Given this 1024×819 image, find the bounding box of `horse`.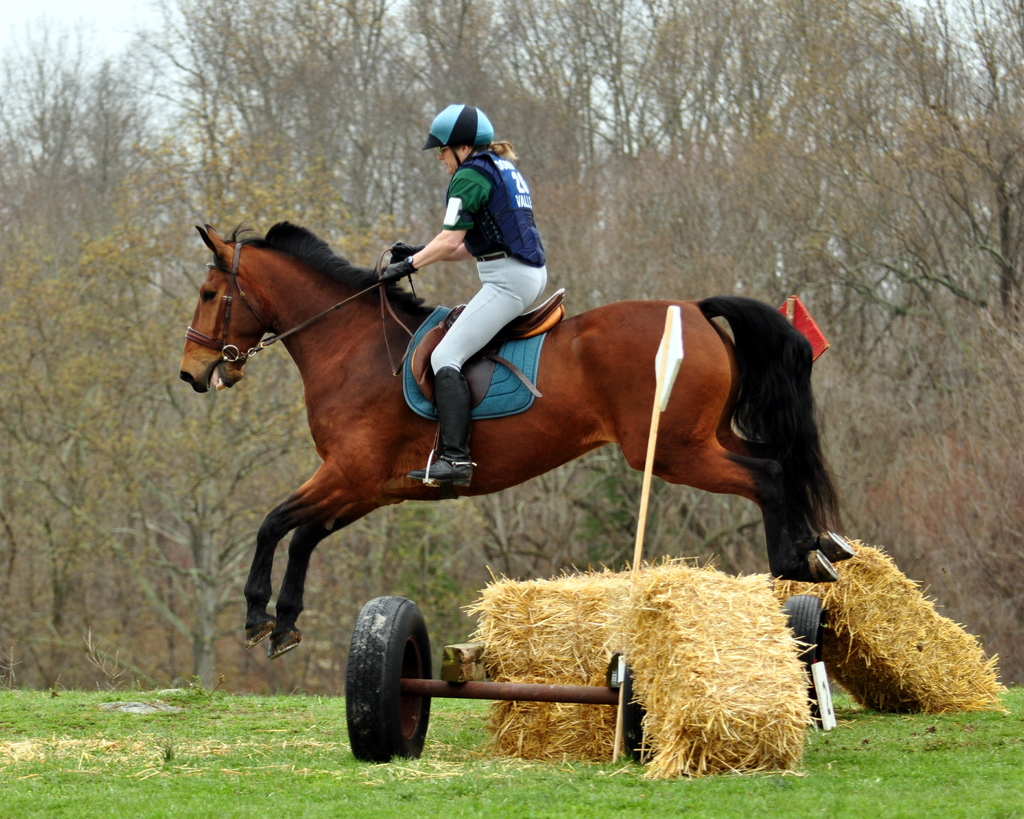
bbox=[182, 221, 844, 661].
